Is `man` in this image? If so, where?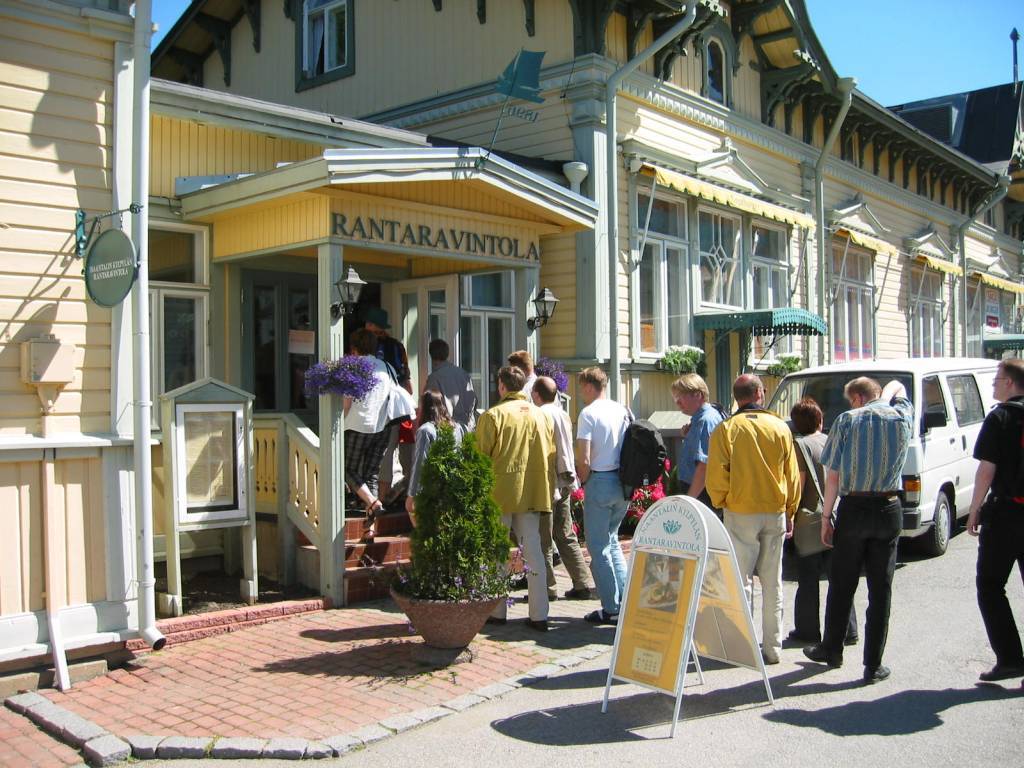
Yes, at locate(423, 334, 481, 438).
